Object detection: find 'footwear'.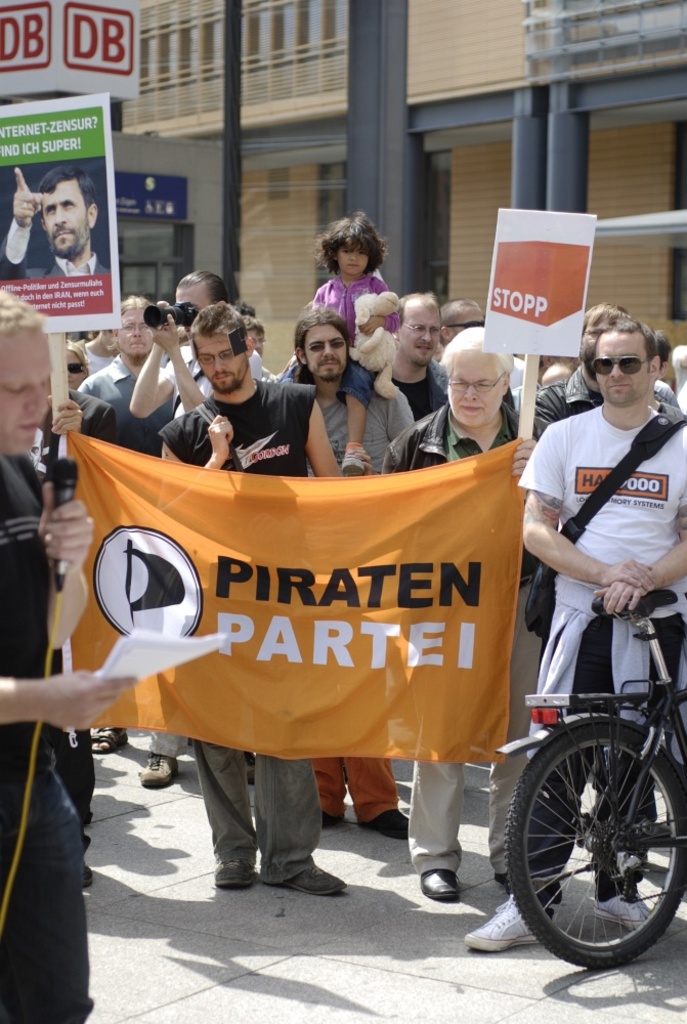
Rect(138, 755, 176, 788).
